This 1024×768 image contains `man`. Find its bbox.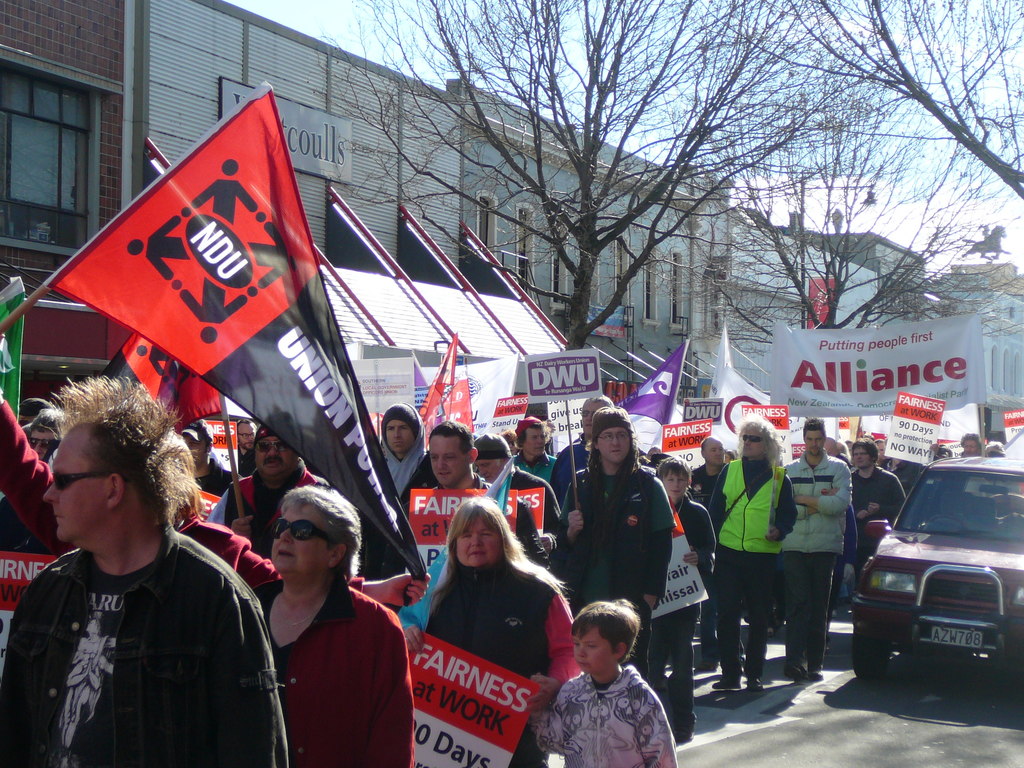
box=[557, 405, 679, 679].
